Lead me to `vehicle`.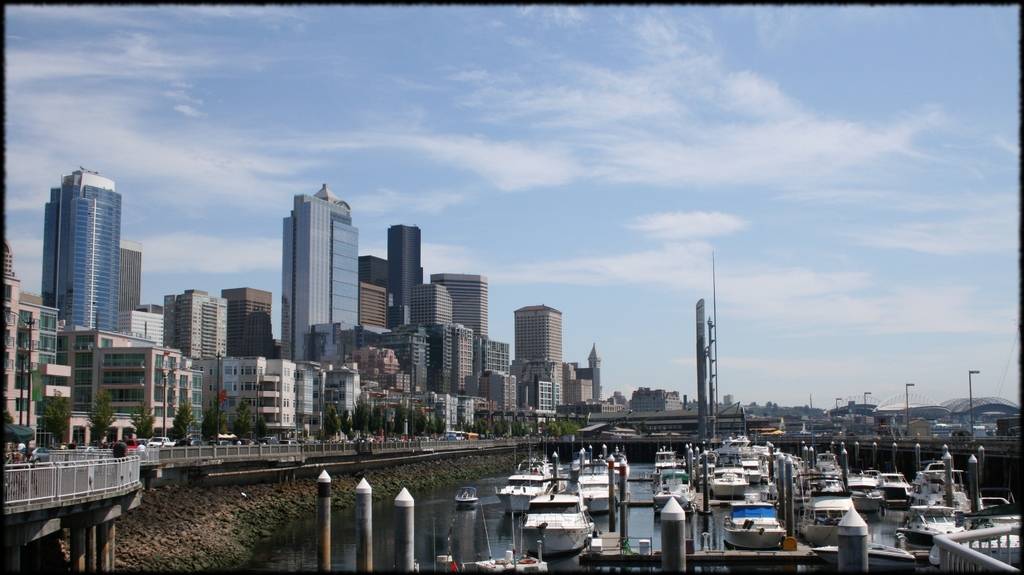
Lead to x1=906 y1=516 x2=1023 y2=541.
